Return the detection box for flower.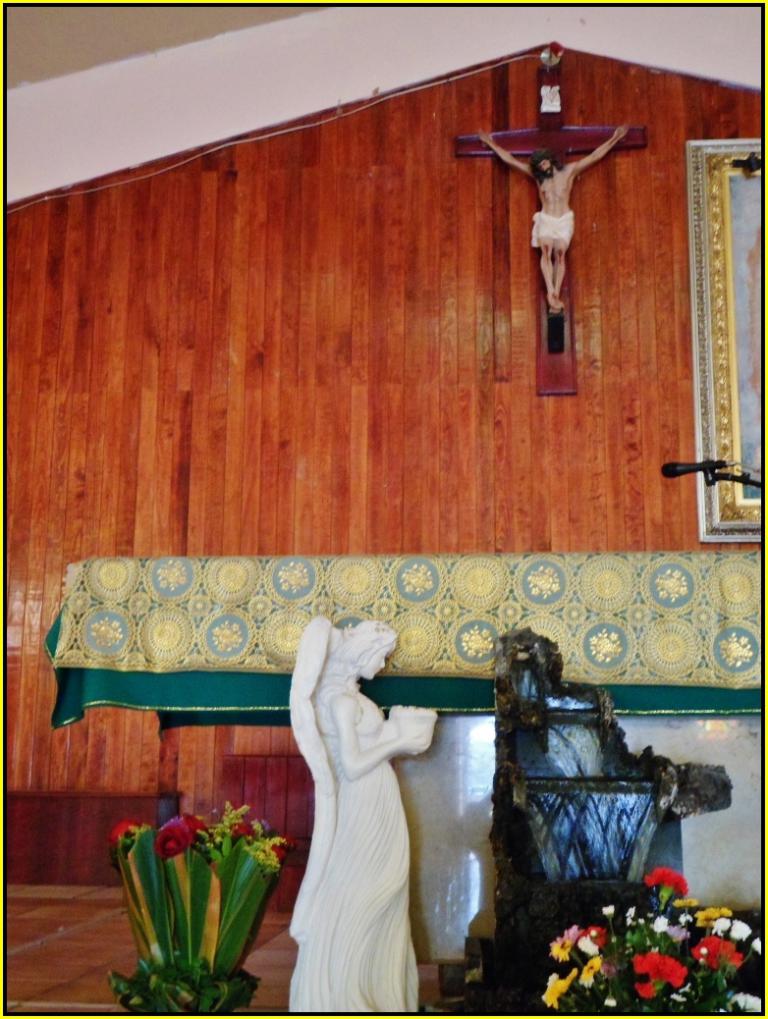
region(719, 918, 755, 946).
